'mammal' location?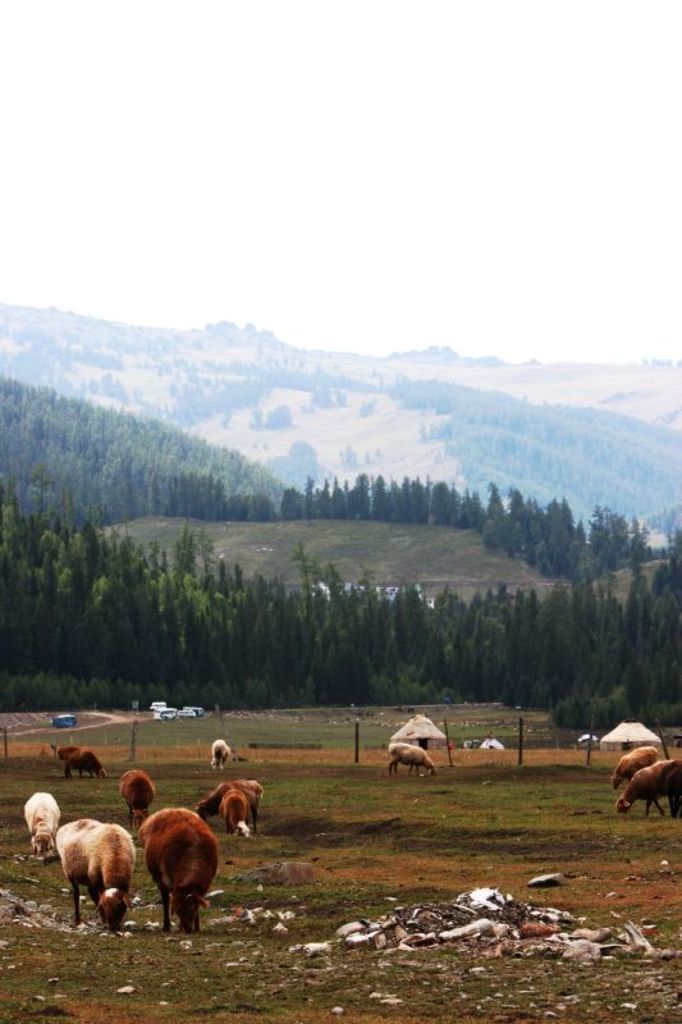
(left=56, top=827, right=124, bottom=918)
